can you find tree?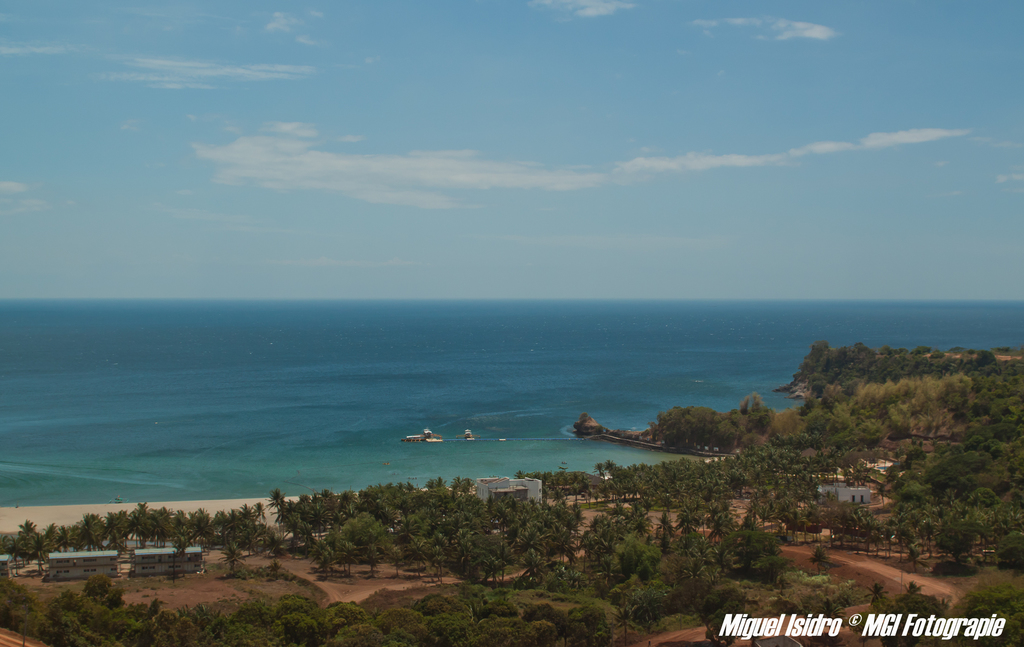
Yes, bounding box: (906, 578, 923, 596).
